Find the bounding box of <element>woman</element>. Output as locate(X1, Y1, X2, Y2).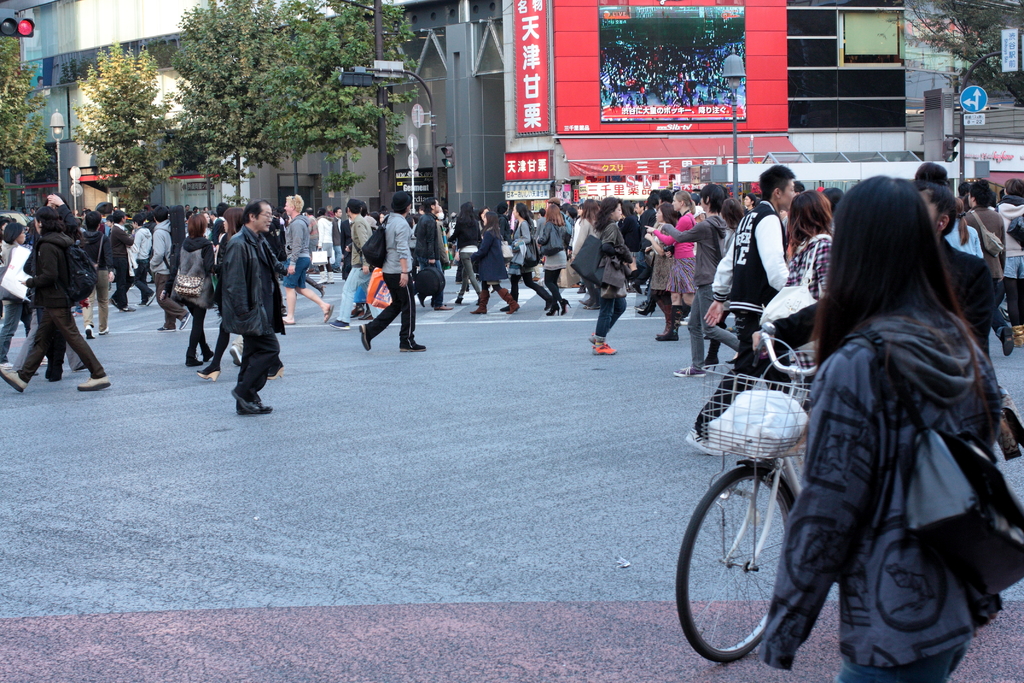
locate(942, 197, 984, 259).
